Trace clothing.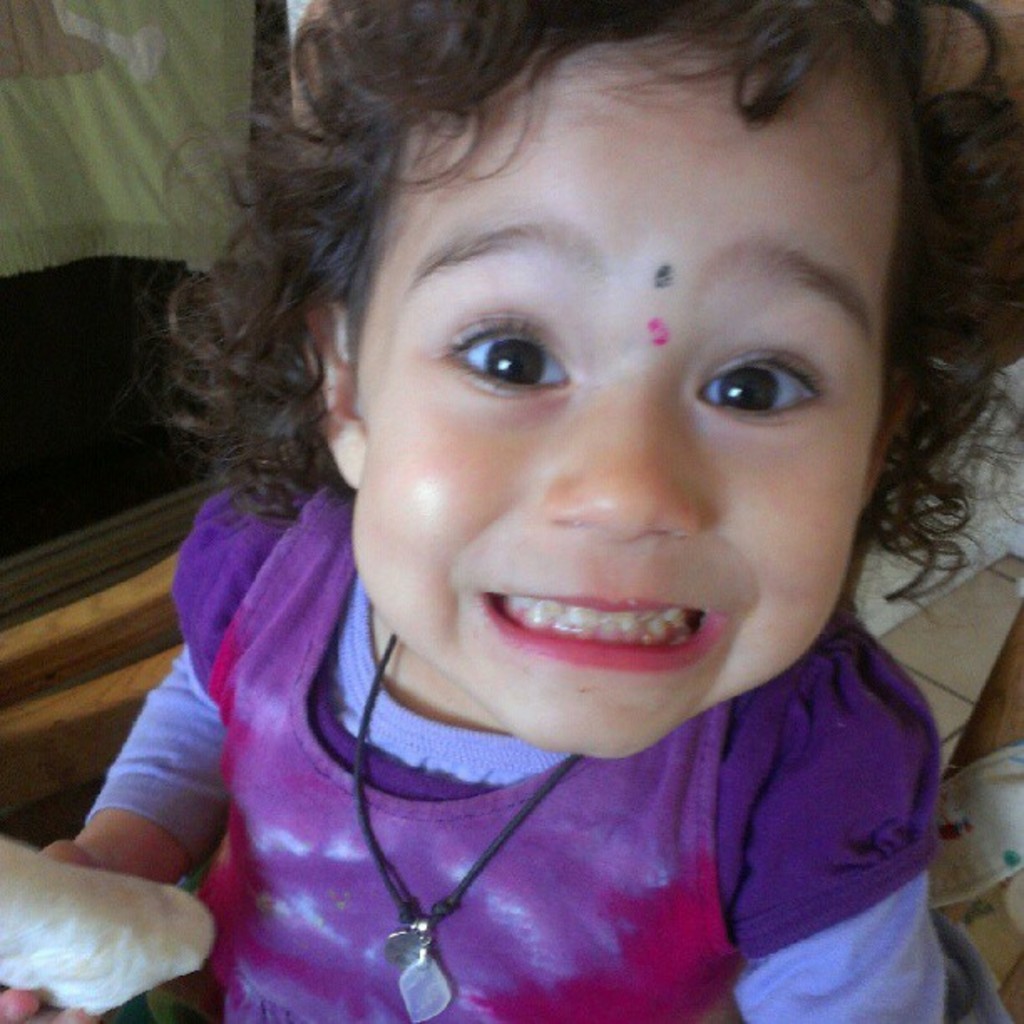
Traced to locate(72, 619, 965, 1004).
